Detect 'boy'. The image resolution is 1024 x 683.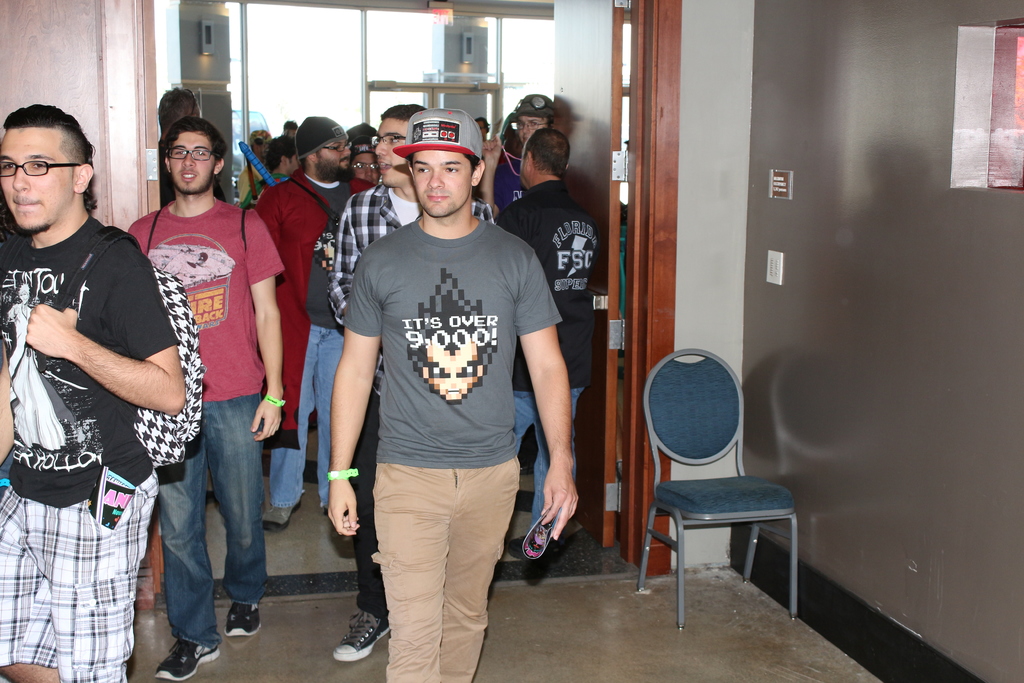
box=[323, 104, 497, 659].
